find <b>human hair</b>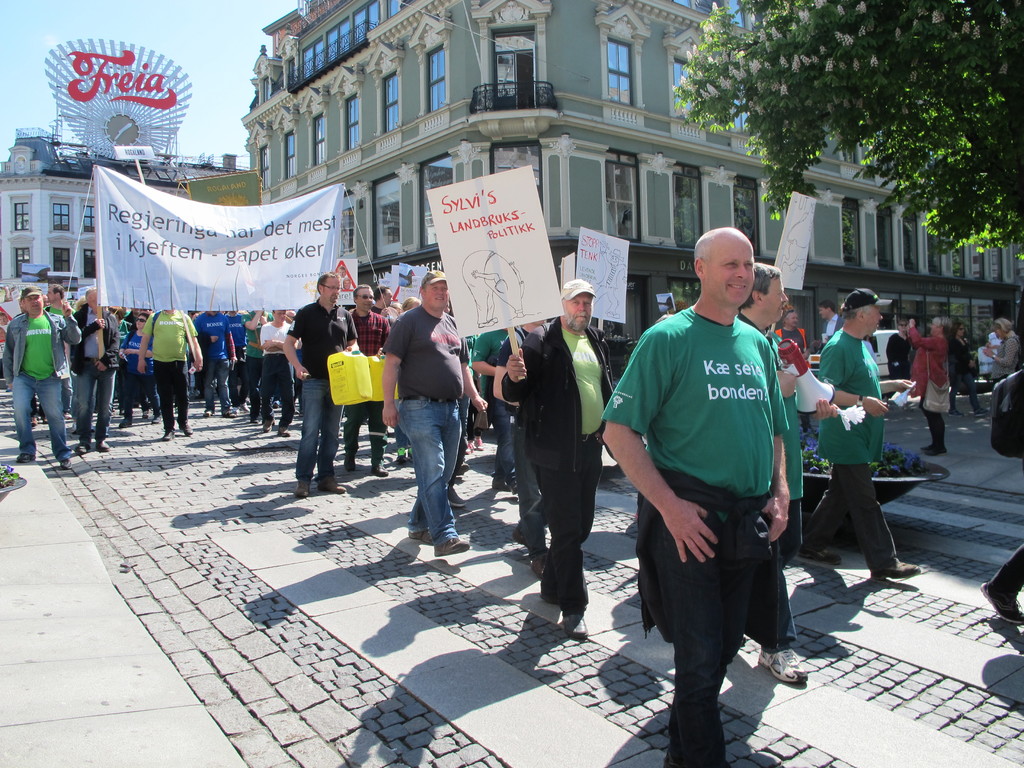
bbox=[562, 298, 566, 303]
